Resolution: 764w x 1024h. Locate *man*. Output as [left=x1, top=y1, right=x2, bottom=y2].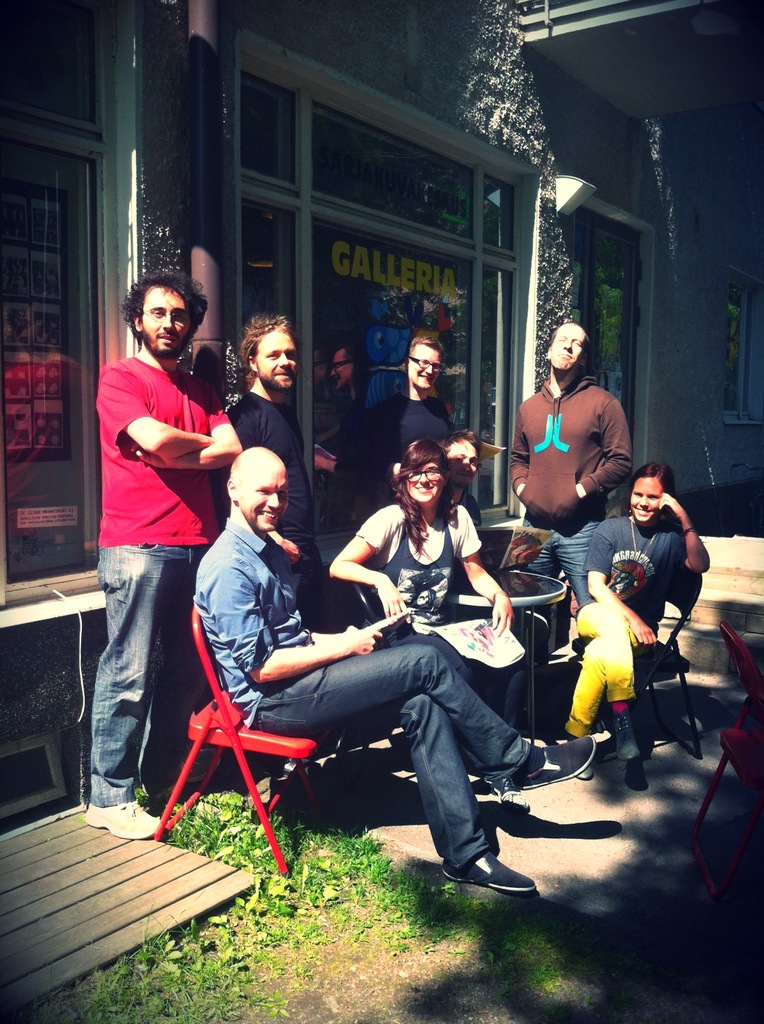
[left=517, top=328, right=648, bottom=601].
